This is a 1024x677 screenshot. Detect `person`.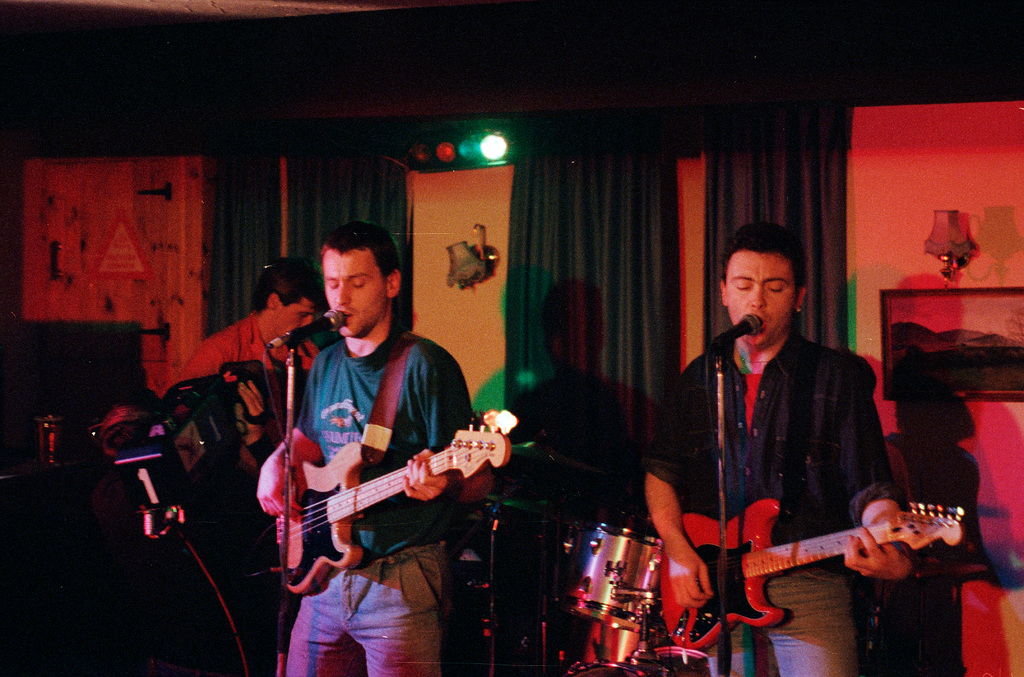
rect(159, 260, 323, 478).
